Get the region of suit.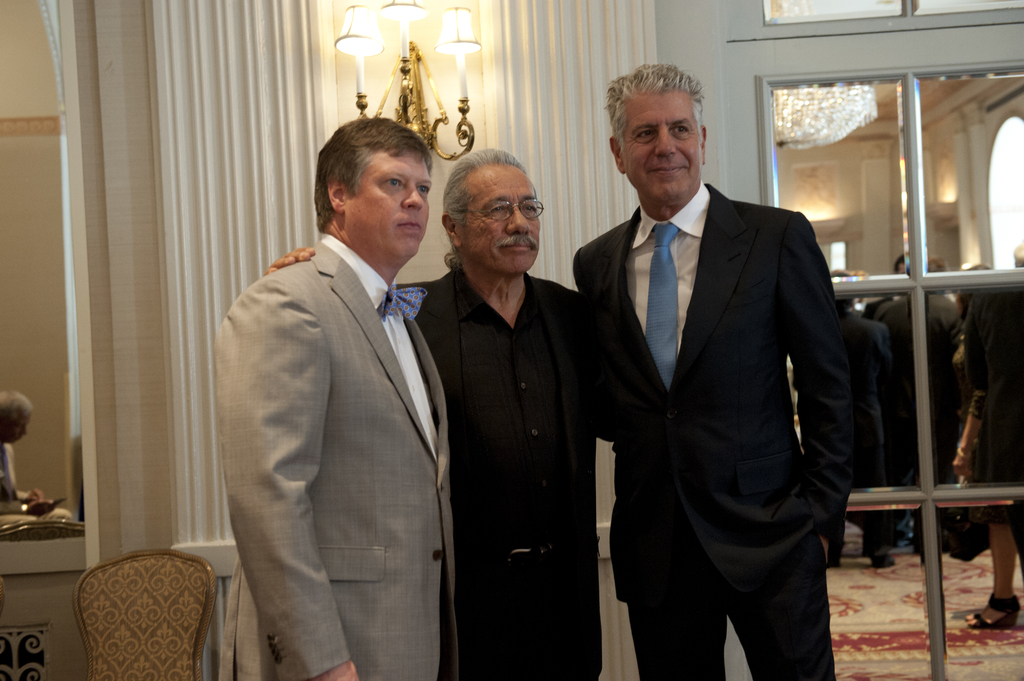
detection(216, 229, 458, 680).
